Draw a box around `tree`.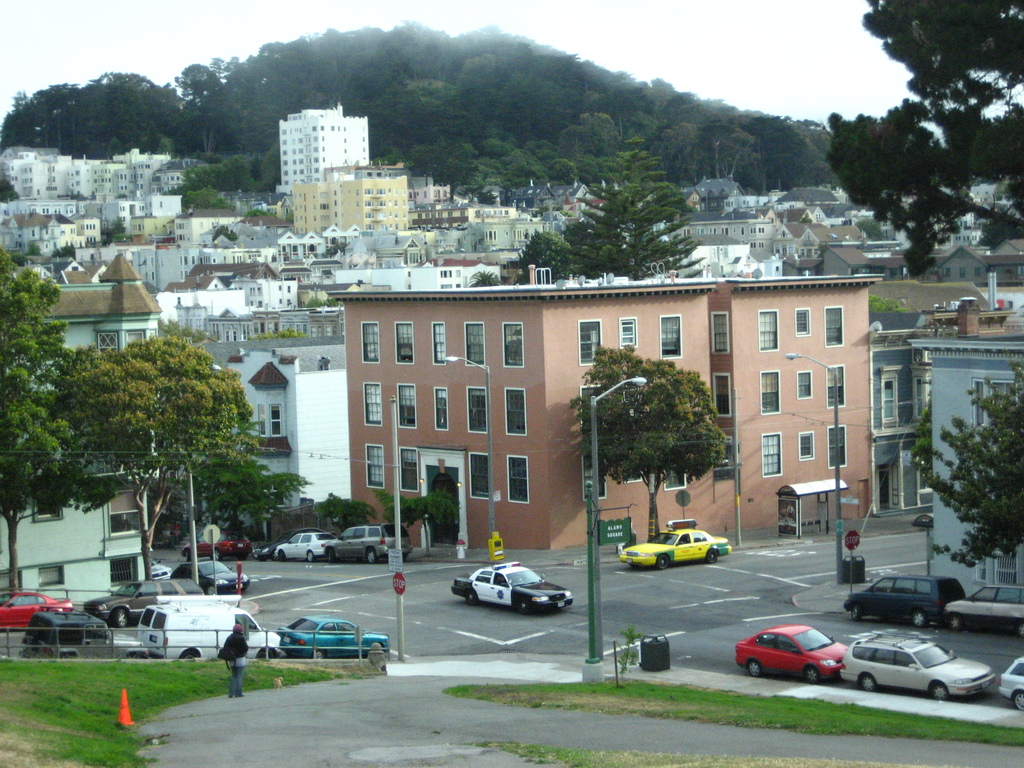
[902, 408, 934, 481].
